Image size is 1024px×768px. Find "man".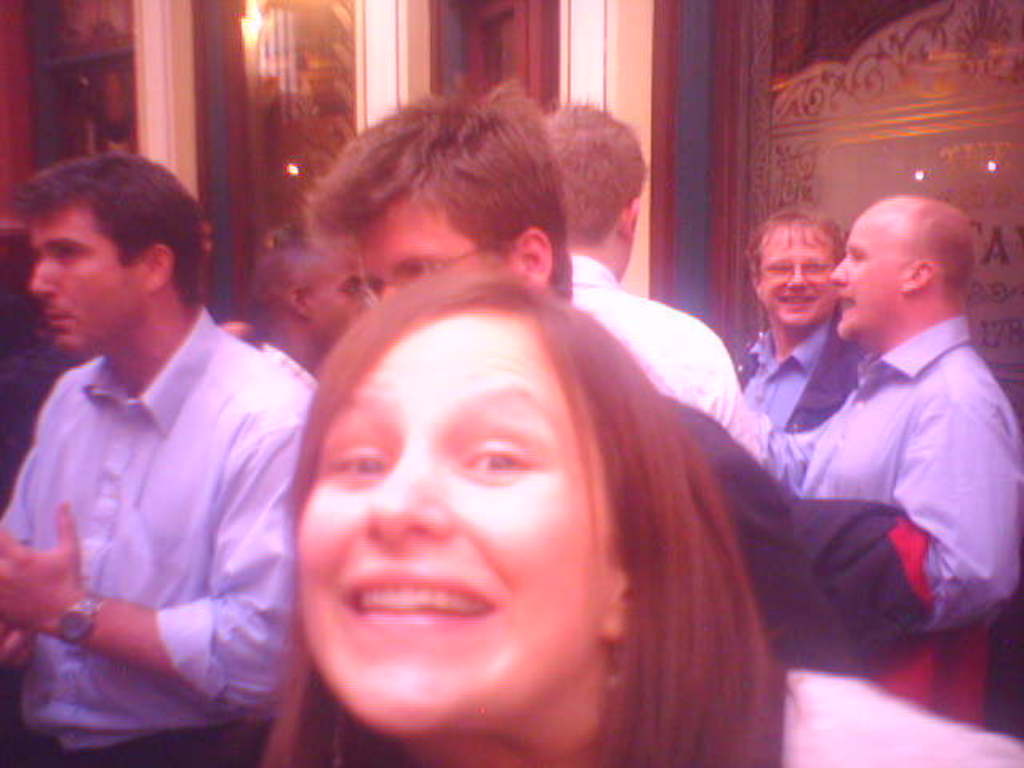
locate(730, 205, 862, 430).
